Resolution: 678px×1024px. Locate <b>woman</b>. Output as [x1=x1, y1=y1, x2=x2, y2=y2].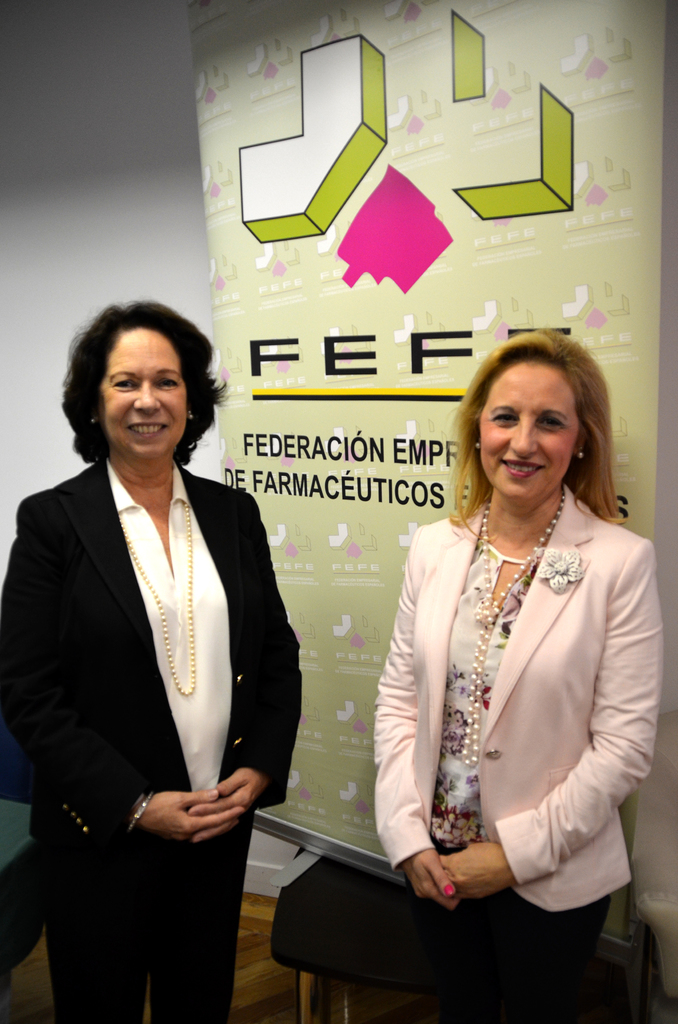
[x1=361, y1=337, x2=655, y2=1006].
